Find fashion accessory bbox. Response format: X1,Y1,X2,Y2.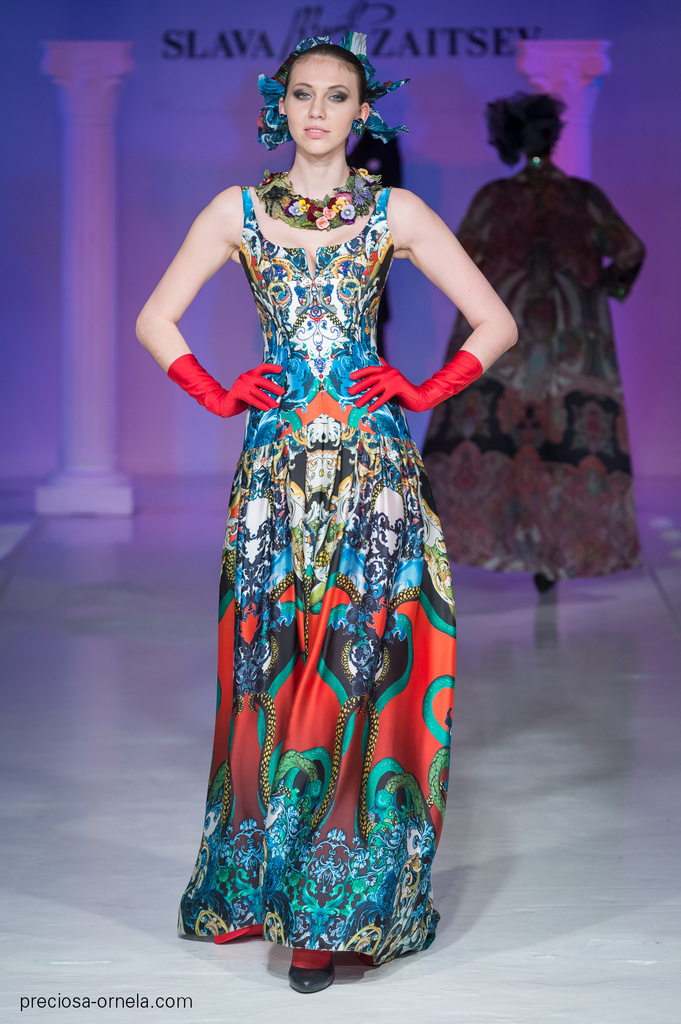
276,111,289,134.
